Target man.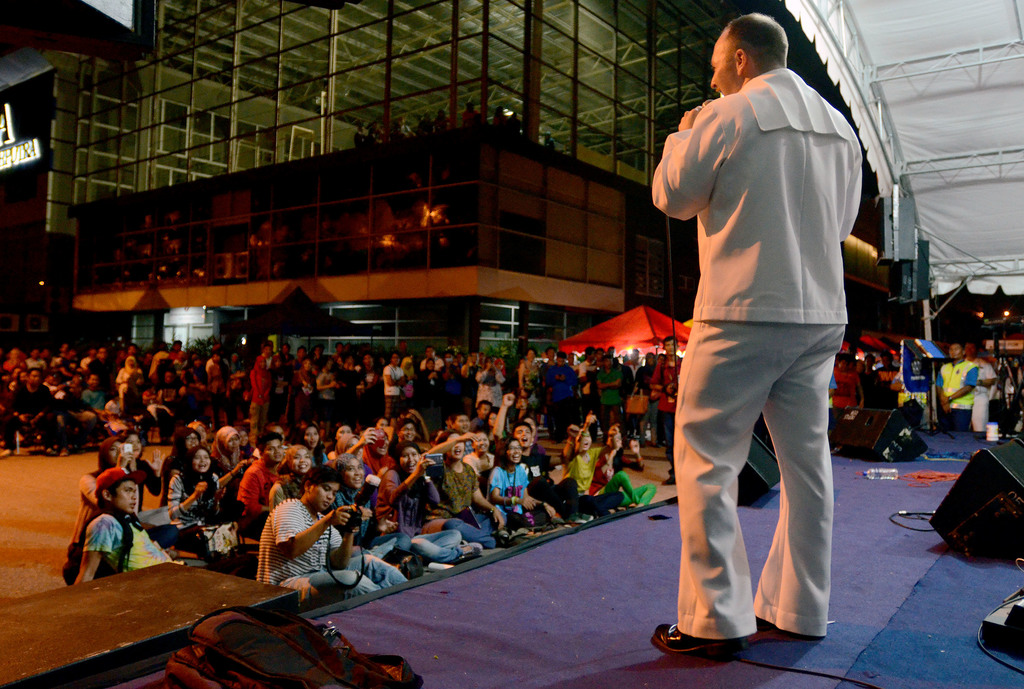
Target region: 655:336:688:480.
